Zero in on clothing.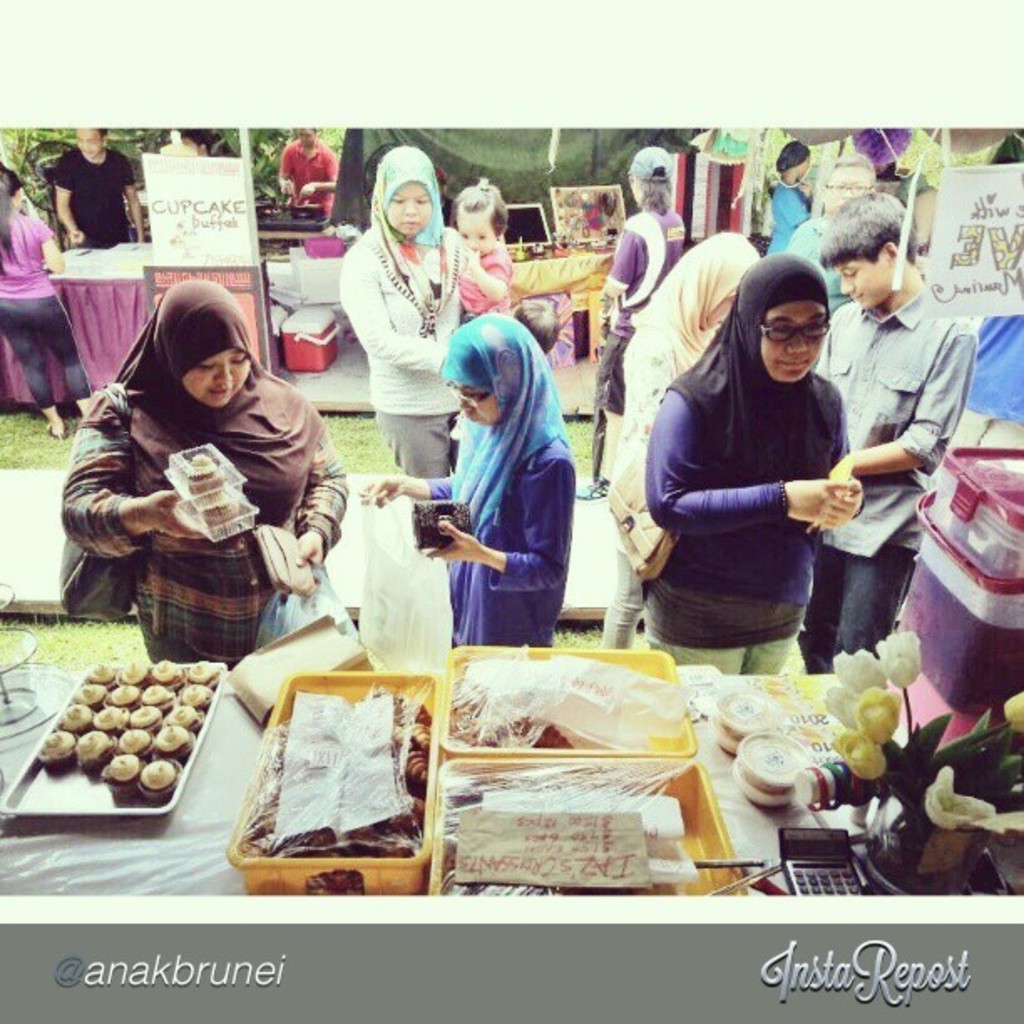
Zeroed in: <box>447,246,509,320</box>.
